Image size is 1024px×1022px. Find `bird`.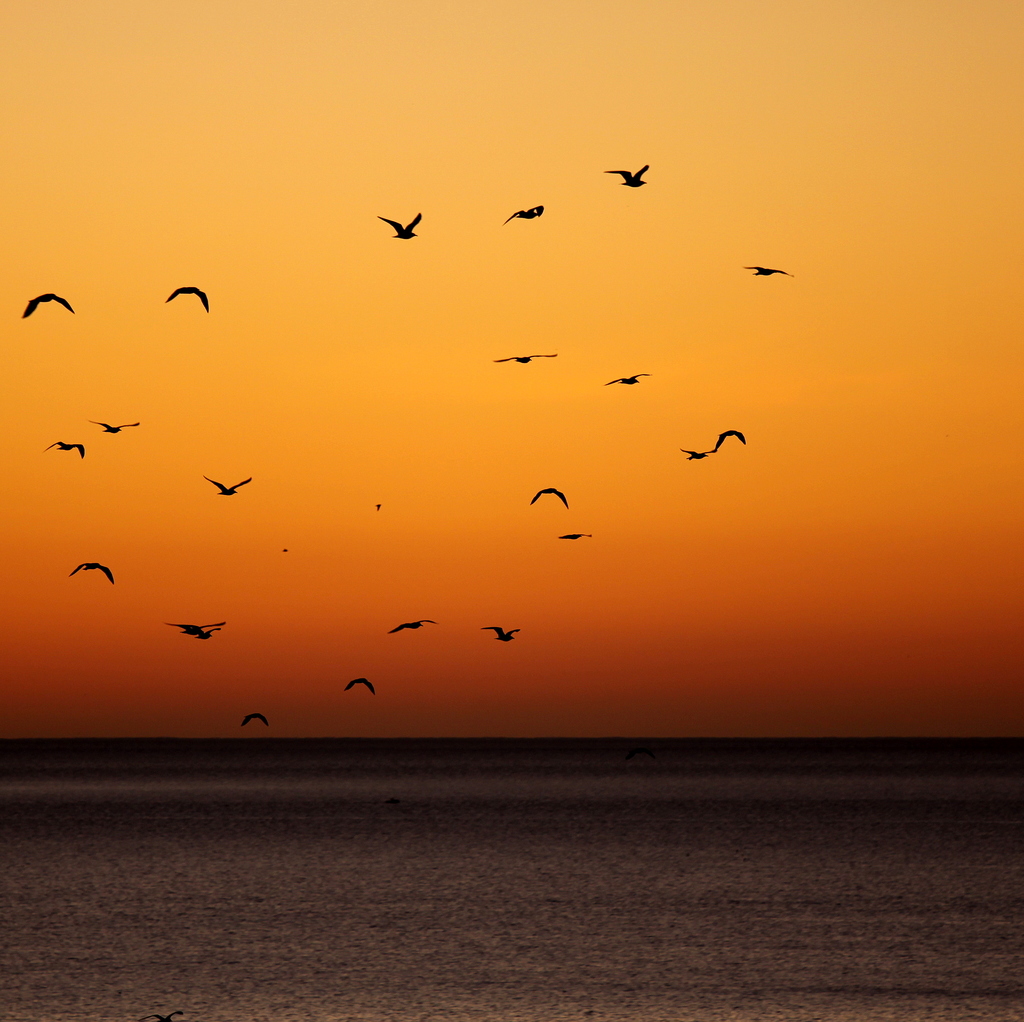
x1=20, y1=291, x2=75, y2=324.
